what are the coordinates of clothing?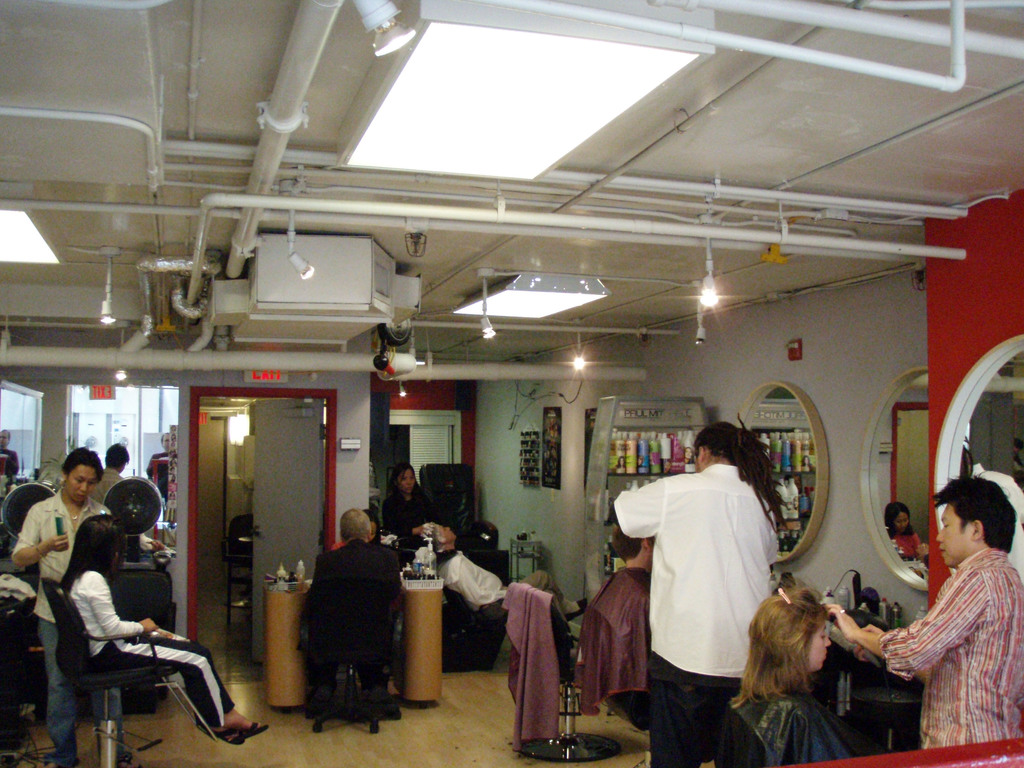
select_region(90, 465, 124, 505).
